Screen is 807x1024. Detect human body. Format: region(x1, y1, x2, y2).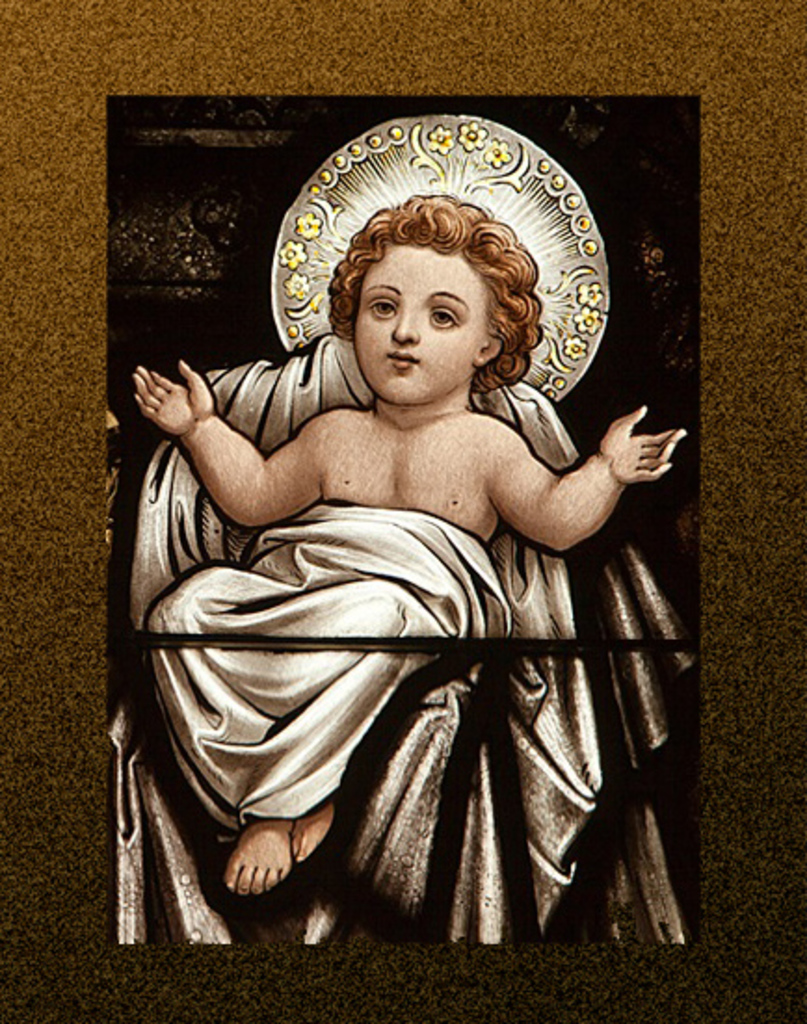
region(123, 193, 705, 976).
